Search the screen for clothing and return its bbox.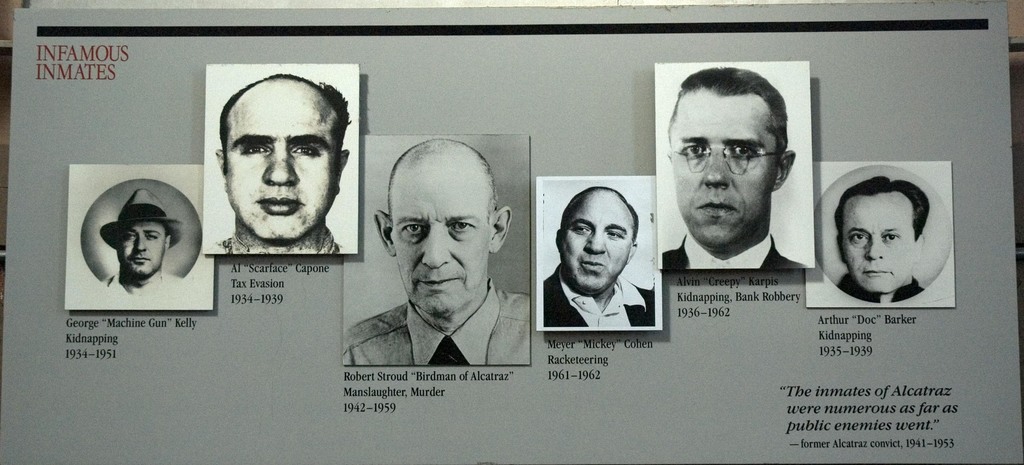
Found: 345:276:529:365.
